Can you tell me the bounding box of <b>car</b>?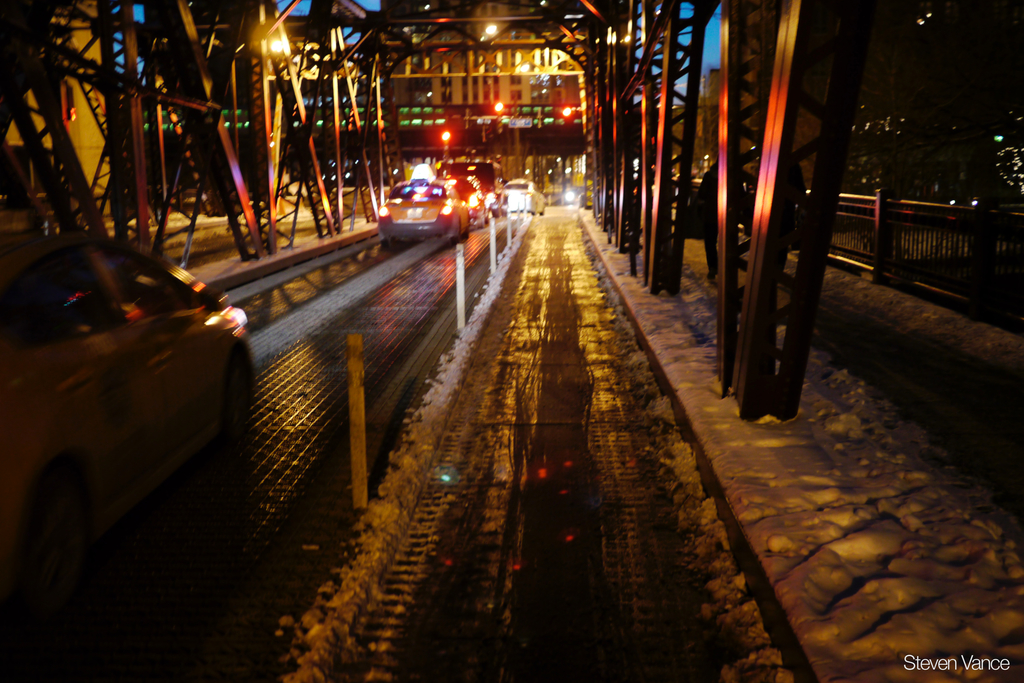
507,183,548,217.
